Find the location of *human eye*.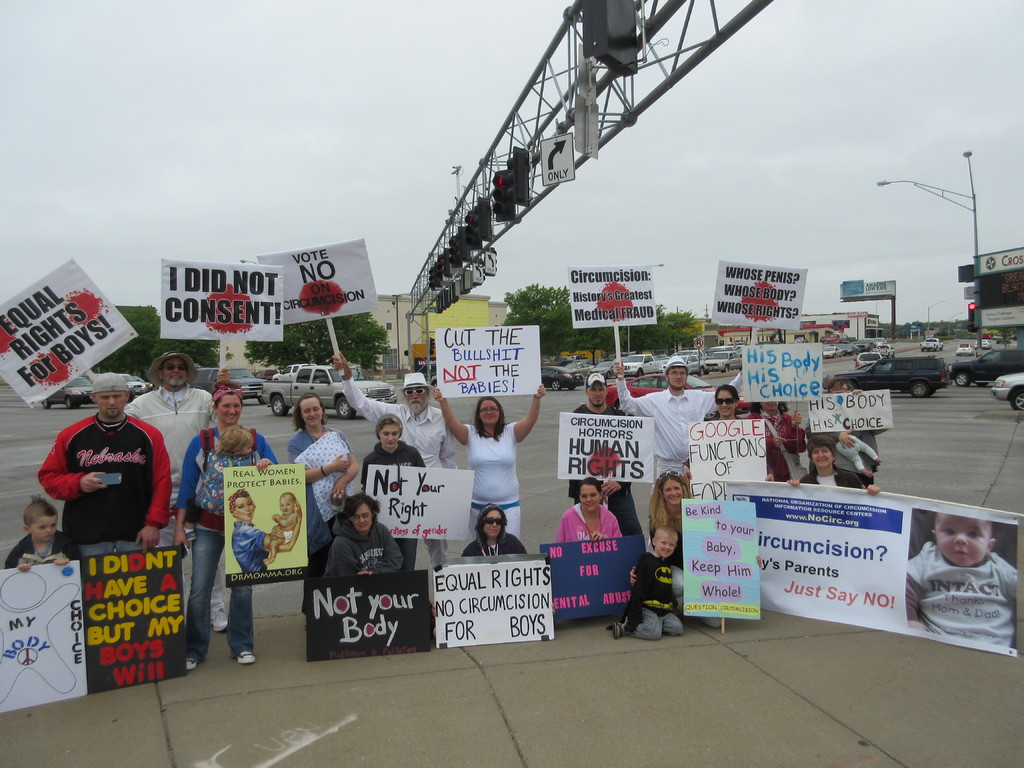
Location: [811, 450, 819, 458].
